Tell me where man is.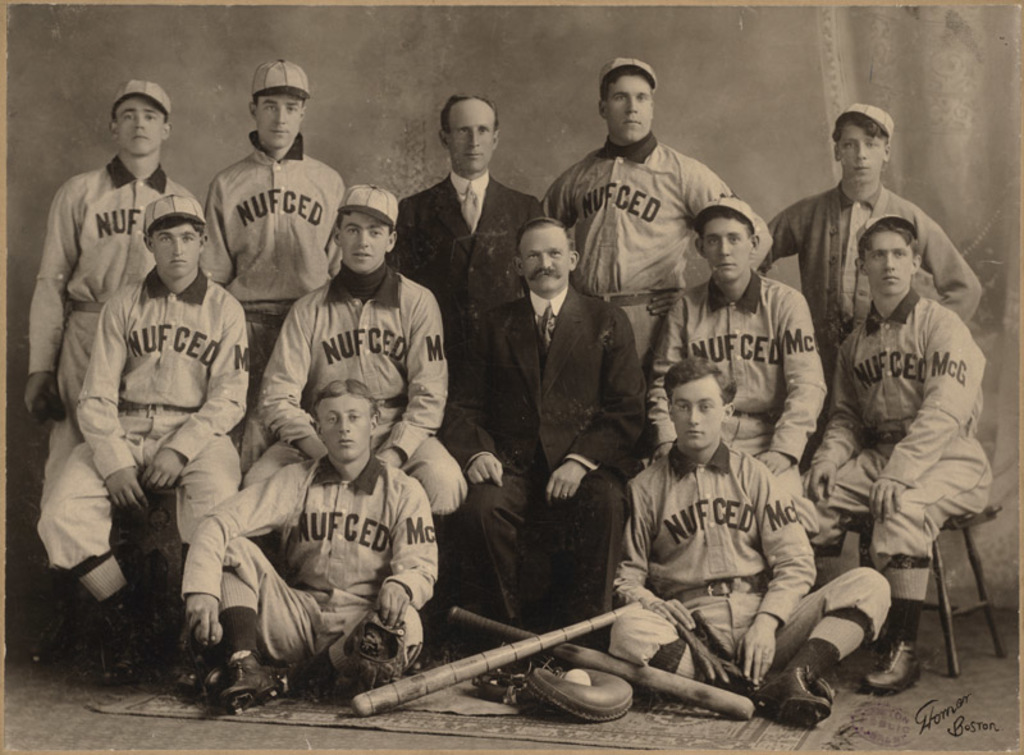
man is at 538, 54, 774, 425.
